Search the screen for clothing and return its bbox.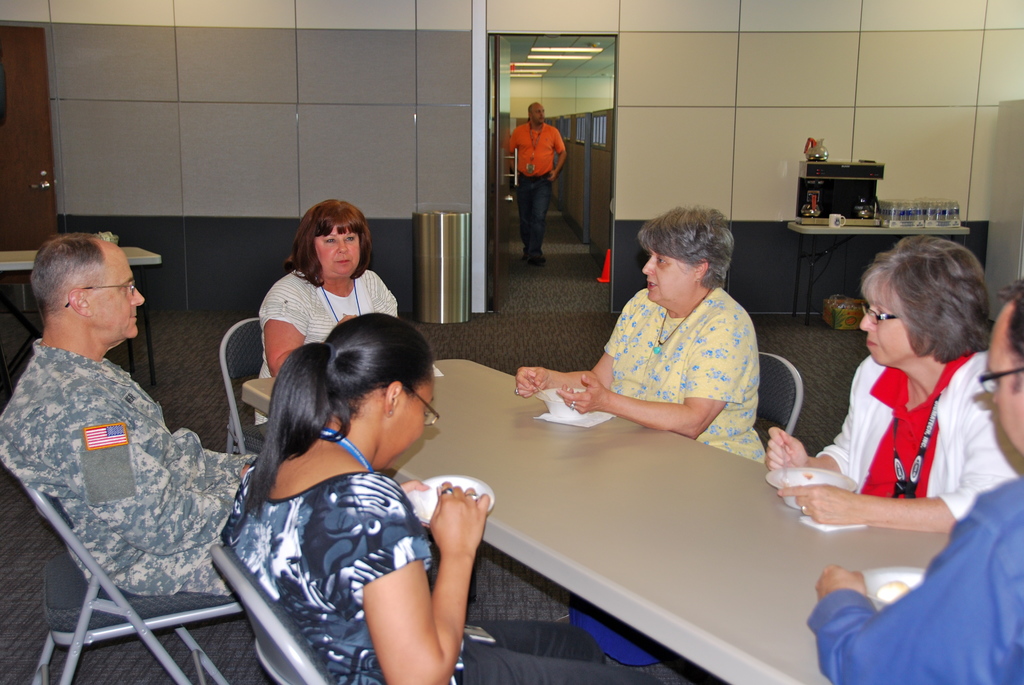
Found: (5, 343, 255, 590).
